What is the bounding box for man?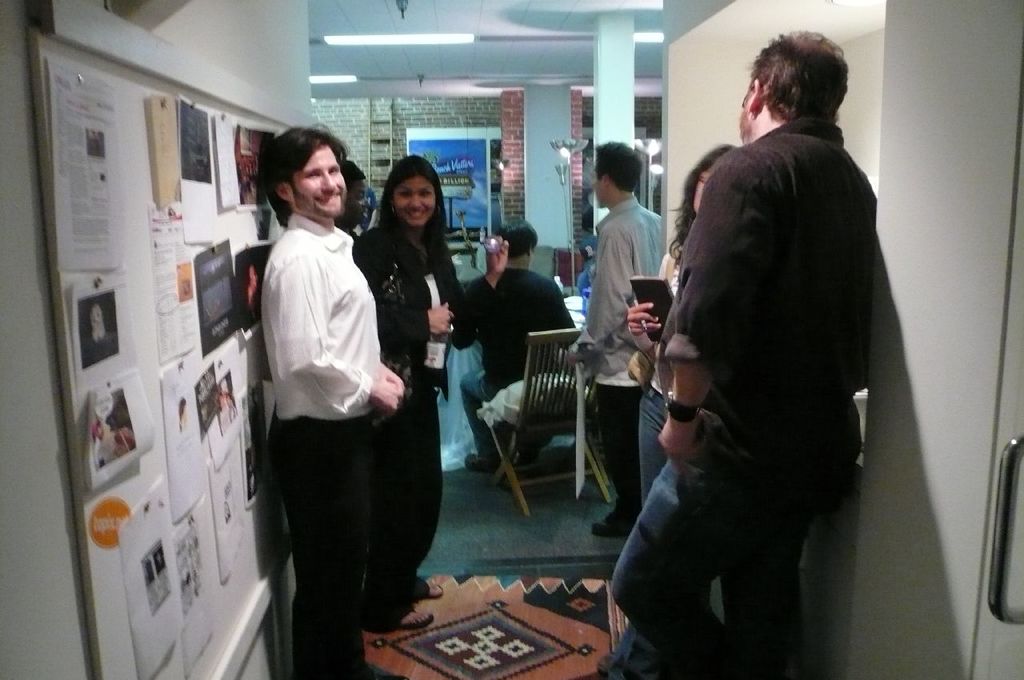
x1=618, y1=24, x2=903, y2=674.
